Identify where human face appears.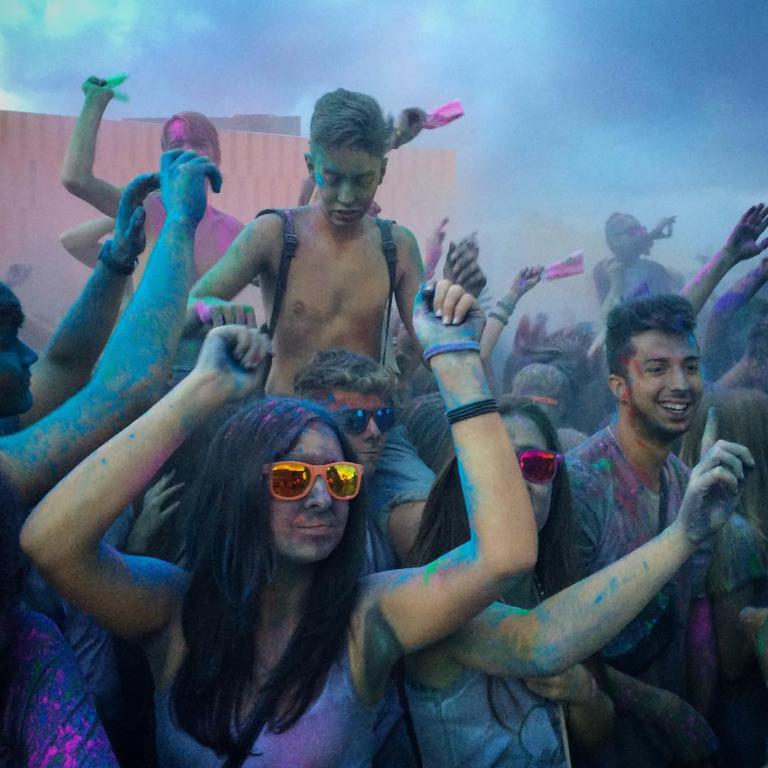
Appears at pyautogui.locateOnScreen(170, 120, 216, 159).
